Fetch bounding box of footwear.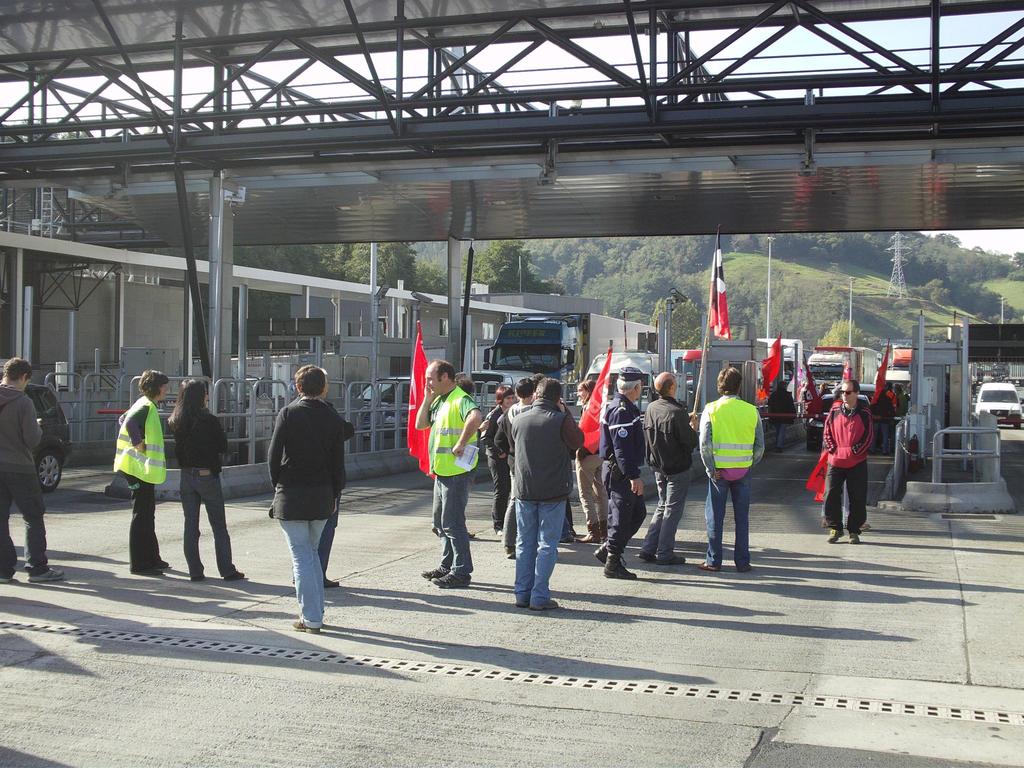
Bbox: [left=326, top=574, right=335, bottom=589].
